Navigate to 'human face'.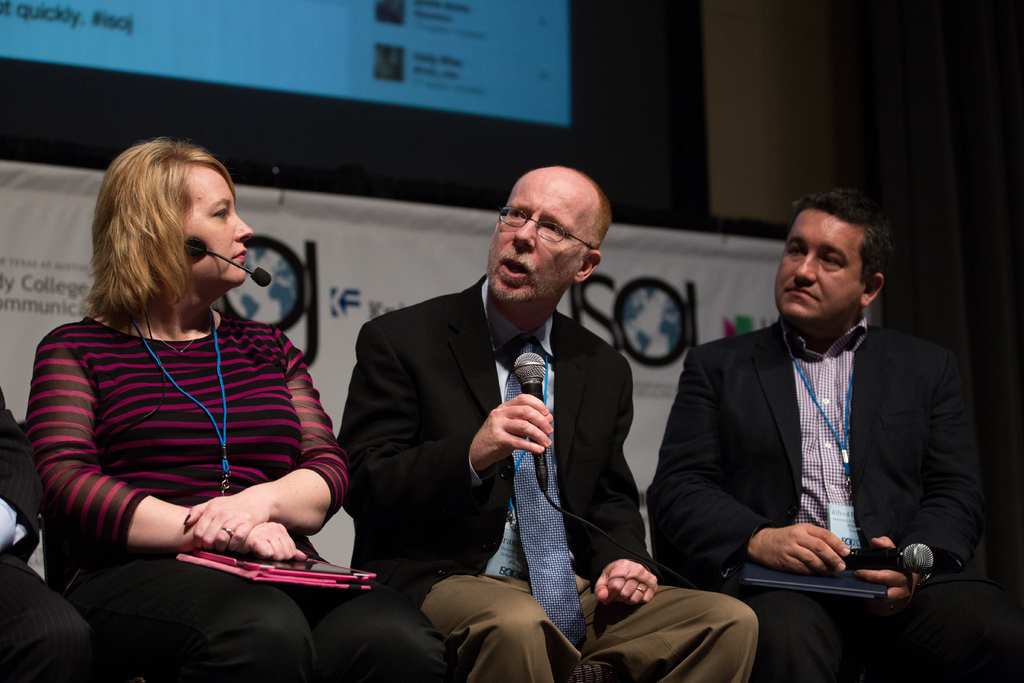
Navigation target: (left=778, top=210, right=868, bottom=331).
